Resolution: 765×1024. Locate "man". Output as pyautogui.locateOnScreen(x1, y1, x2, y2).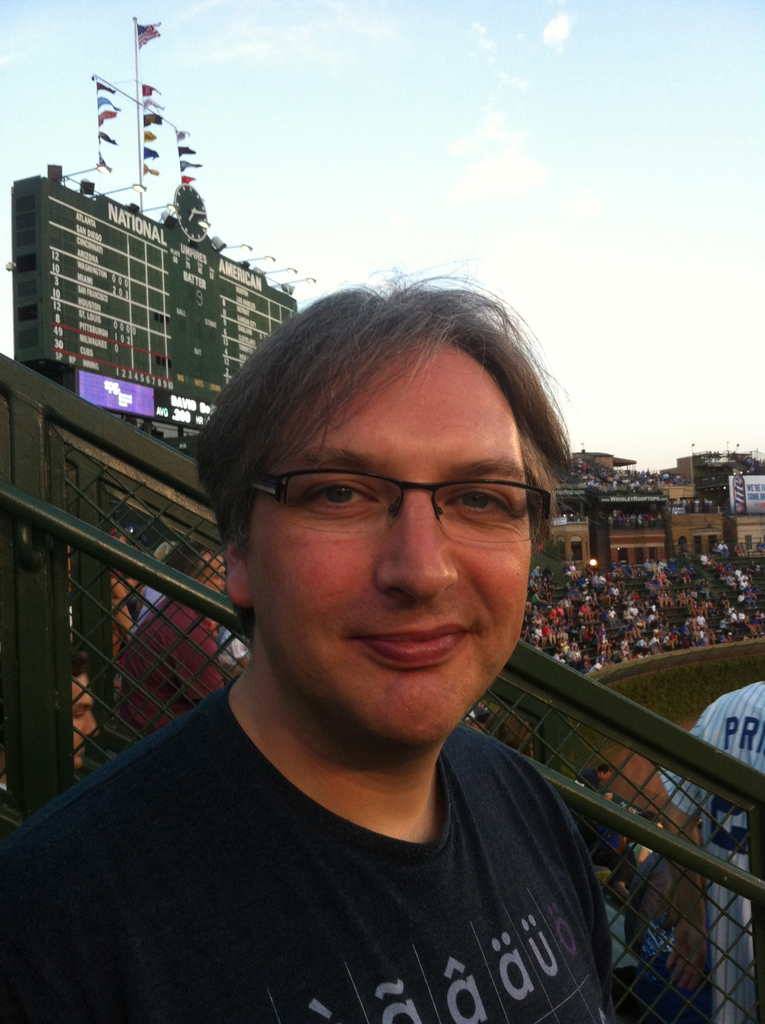
pyautogui.locateOnScreen(593, 765, 611, 781).
